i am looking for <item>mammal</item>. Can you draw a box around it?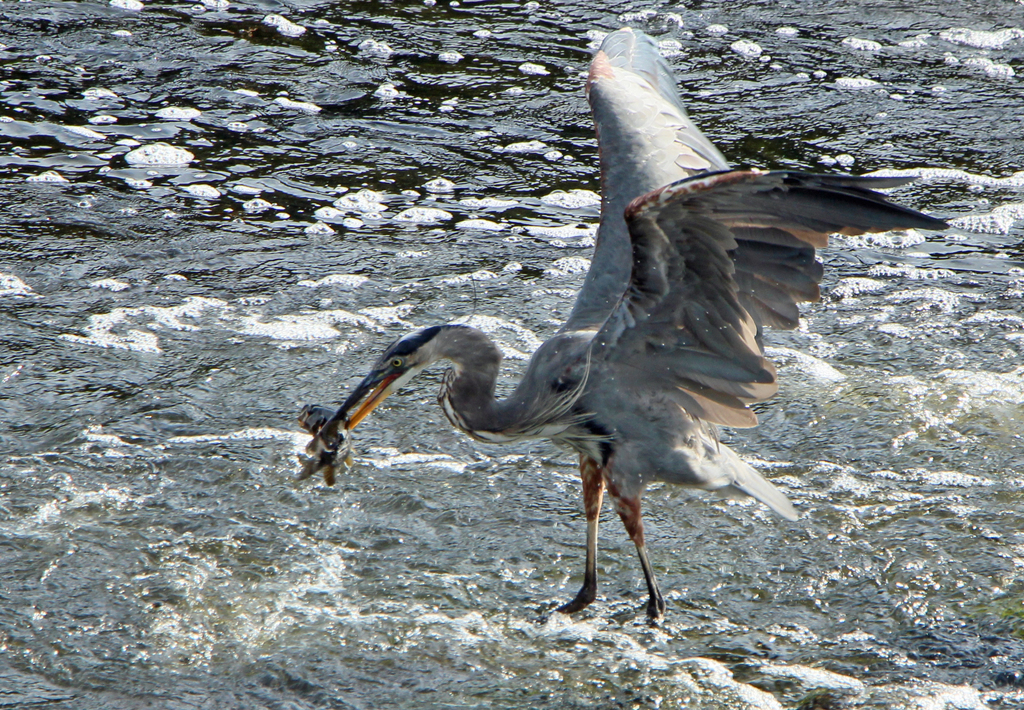
Sure, the bounding box is bbox(305, 26, 948, 626).
